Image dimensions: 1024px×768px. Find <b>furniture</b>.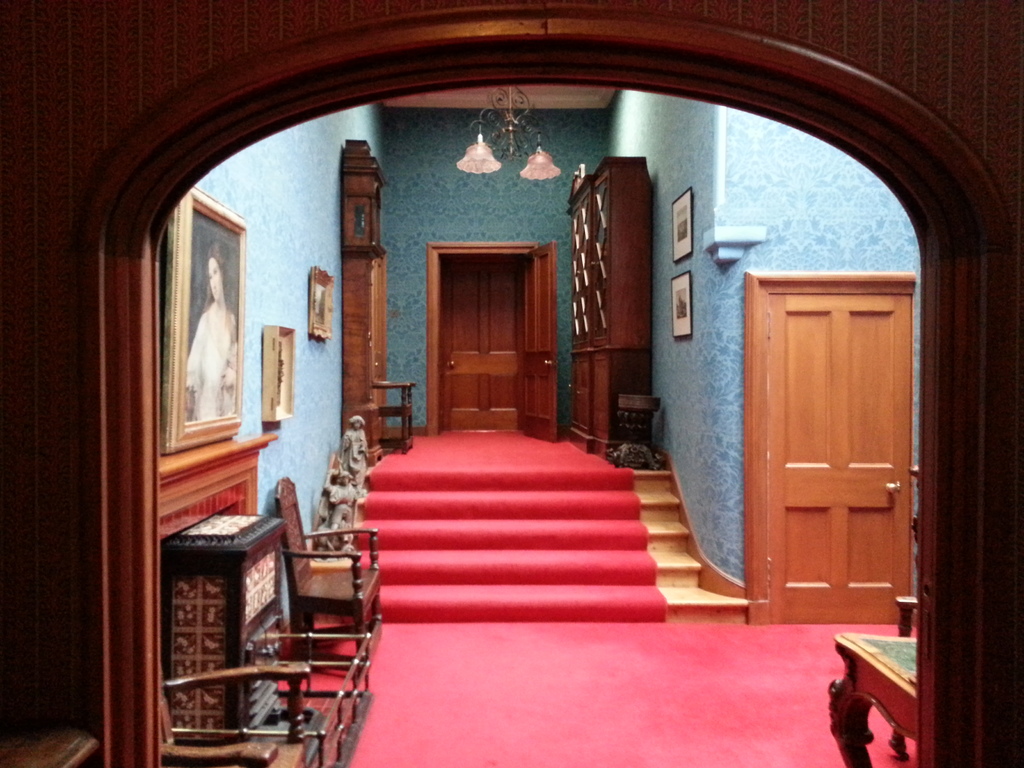
161 514 292 745.
